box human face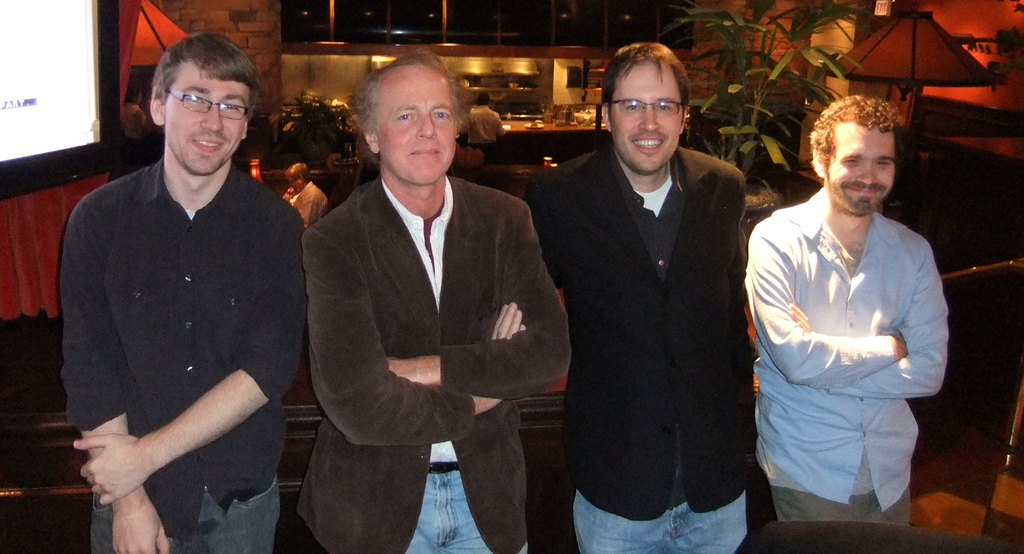
829, 118, 896, 211
